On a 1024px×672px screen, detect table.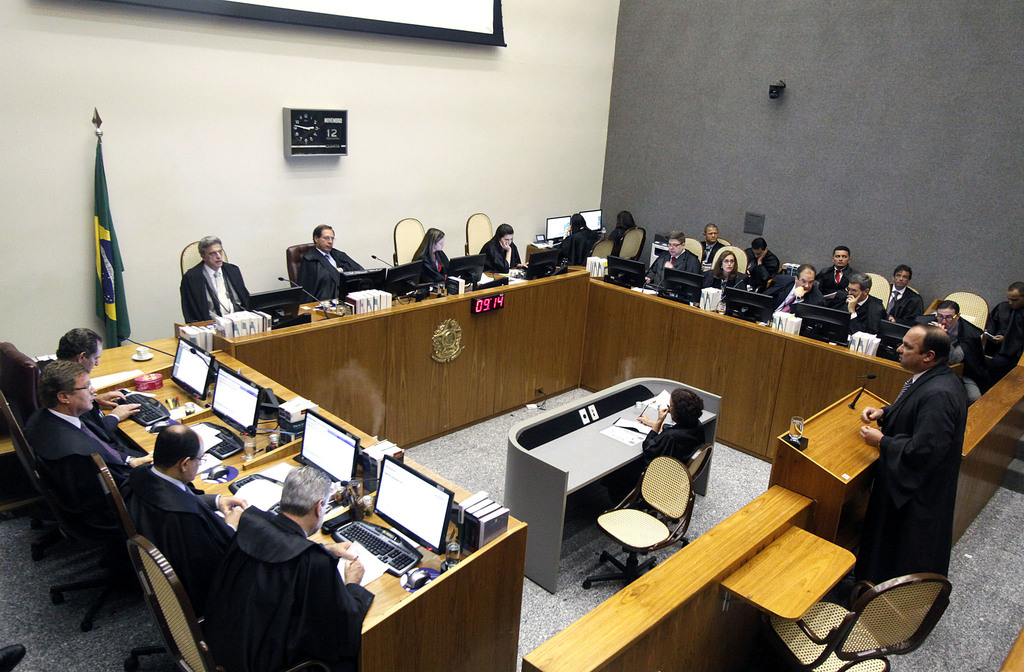
<region>527, 387, 712, 504</region>.
